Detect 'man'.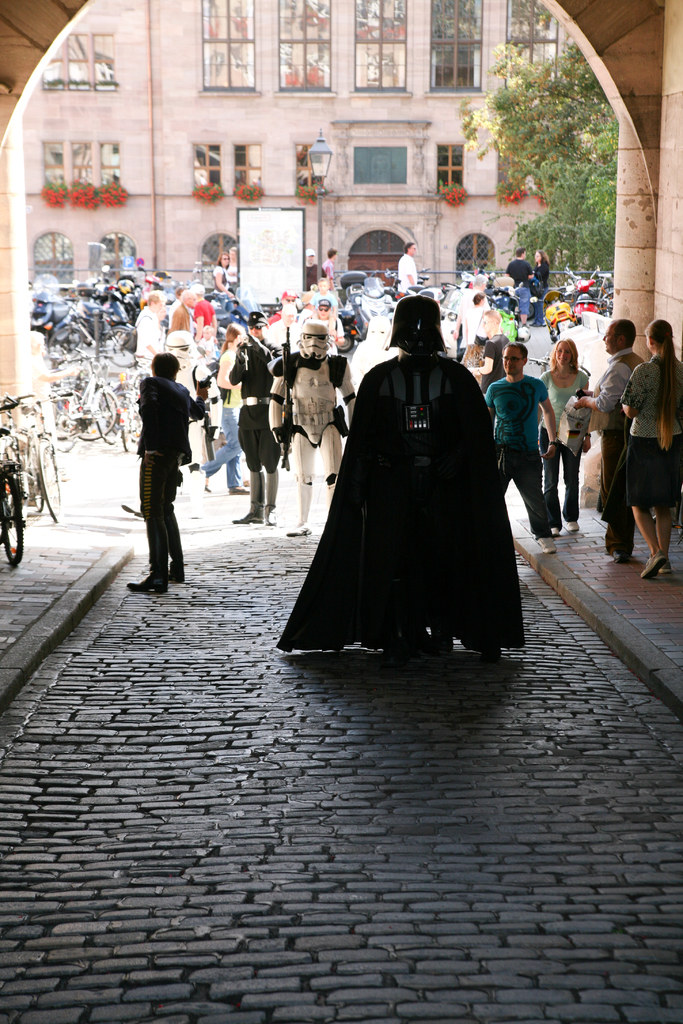
Detected at (124, 349, 188, 600).
